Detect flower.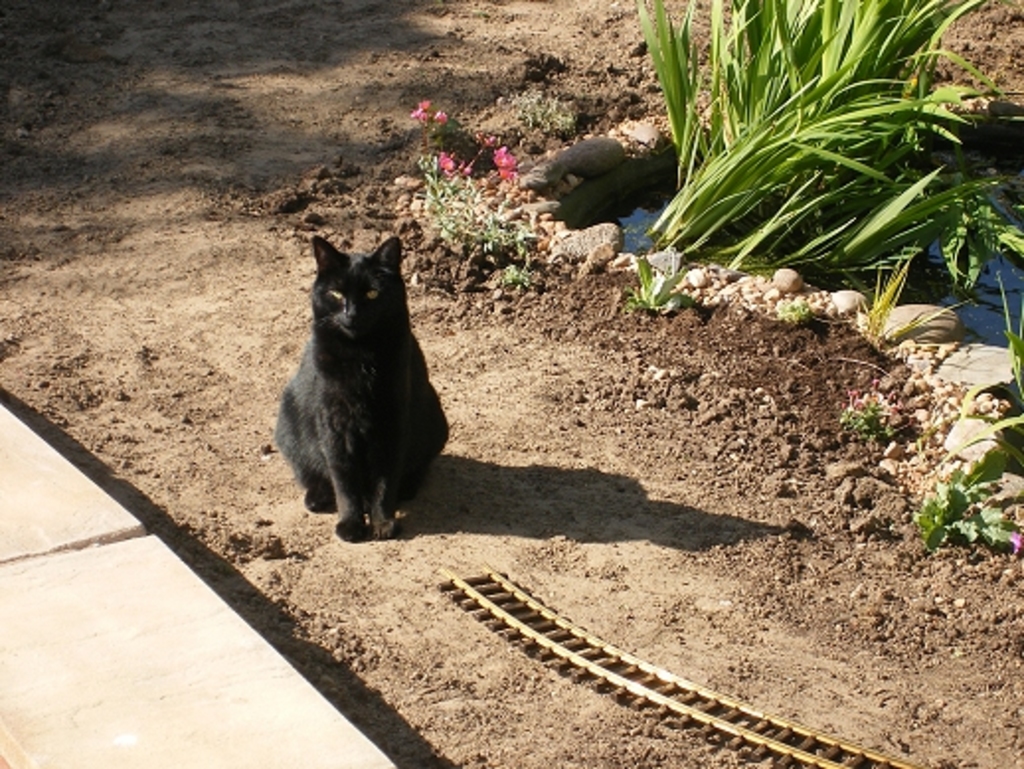
Detected at 486:144:516:174.
